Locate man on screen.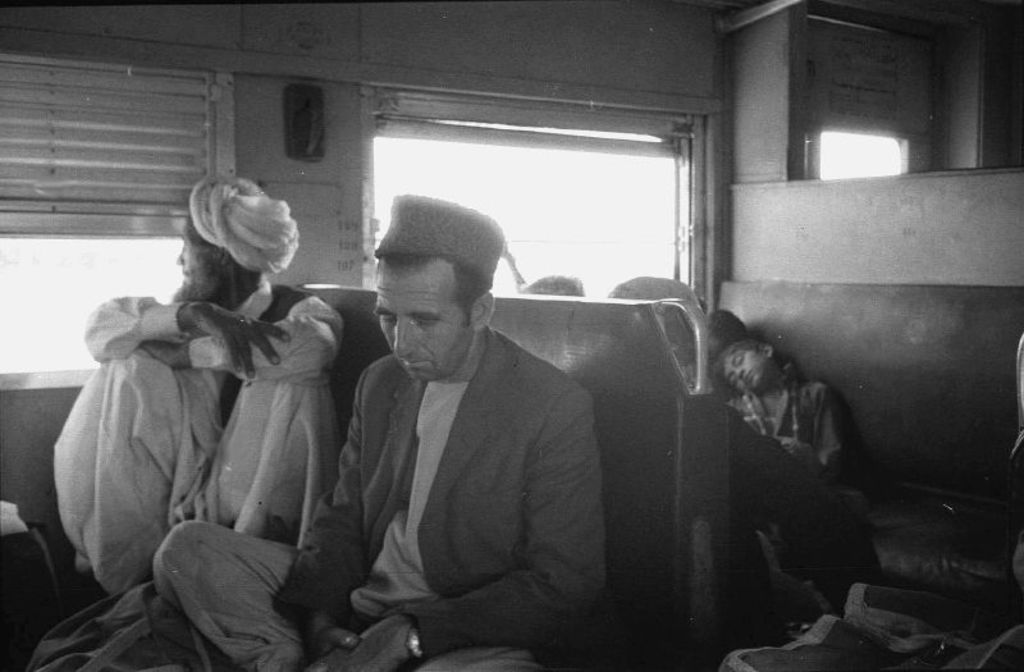
On screen at bbox(269, 172, 728, 663).
